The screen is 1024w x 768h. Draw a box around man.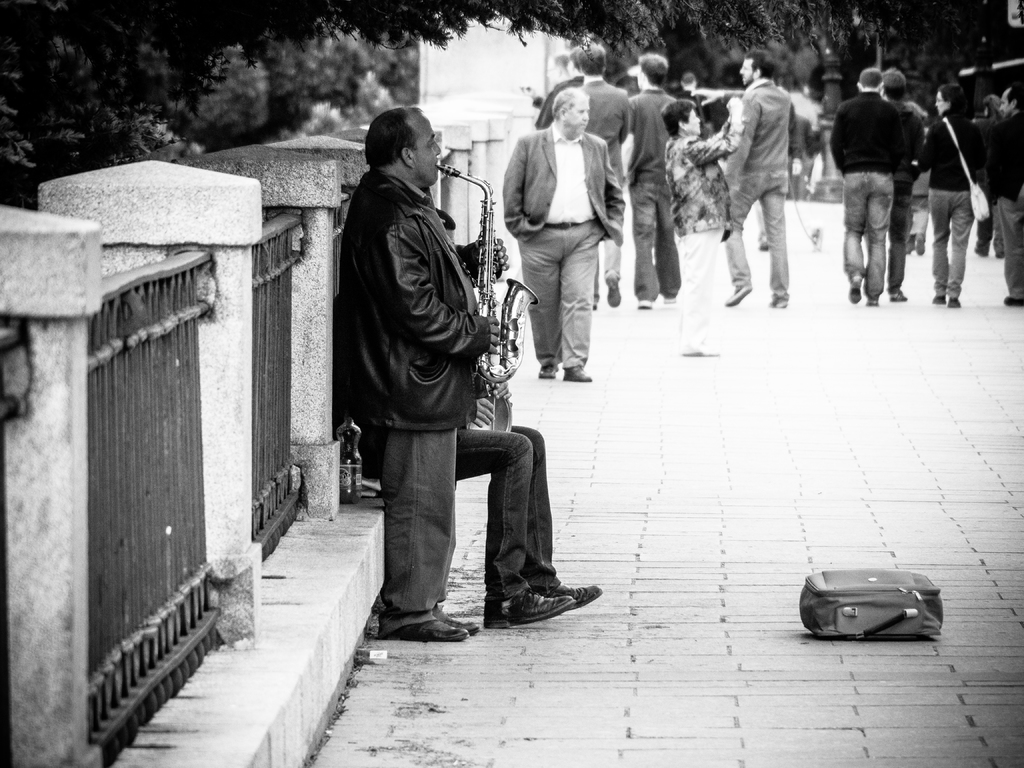
576, 38, 632, 311.
